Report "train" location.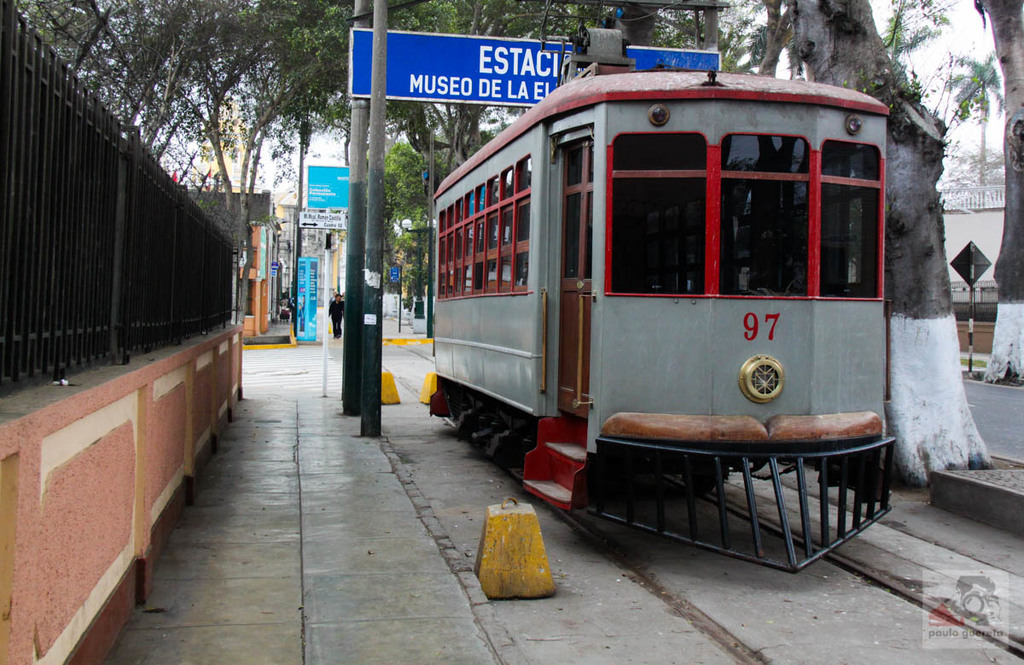
Report: [left=428, top=0, right=890, bottom=576].
